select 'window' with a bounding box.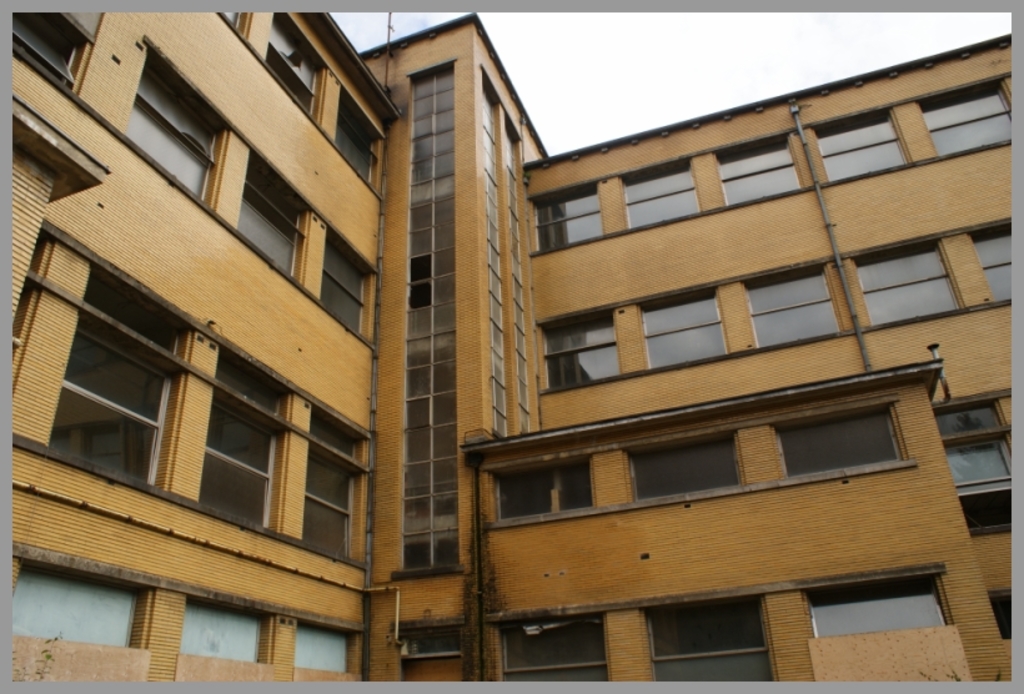
crop(202, 346, 285, 530).
